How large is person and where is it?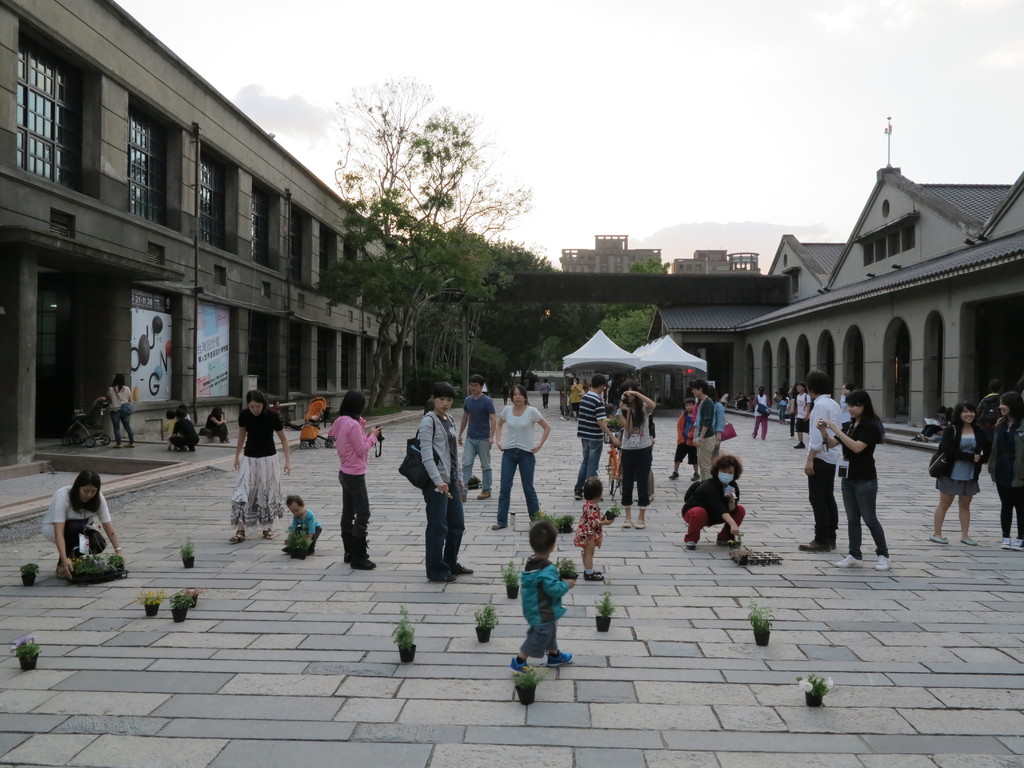
Bounding box: 752:394:771:437.
